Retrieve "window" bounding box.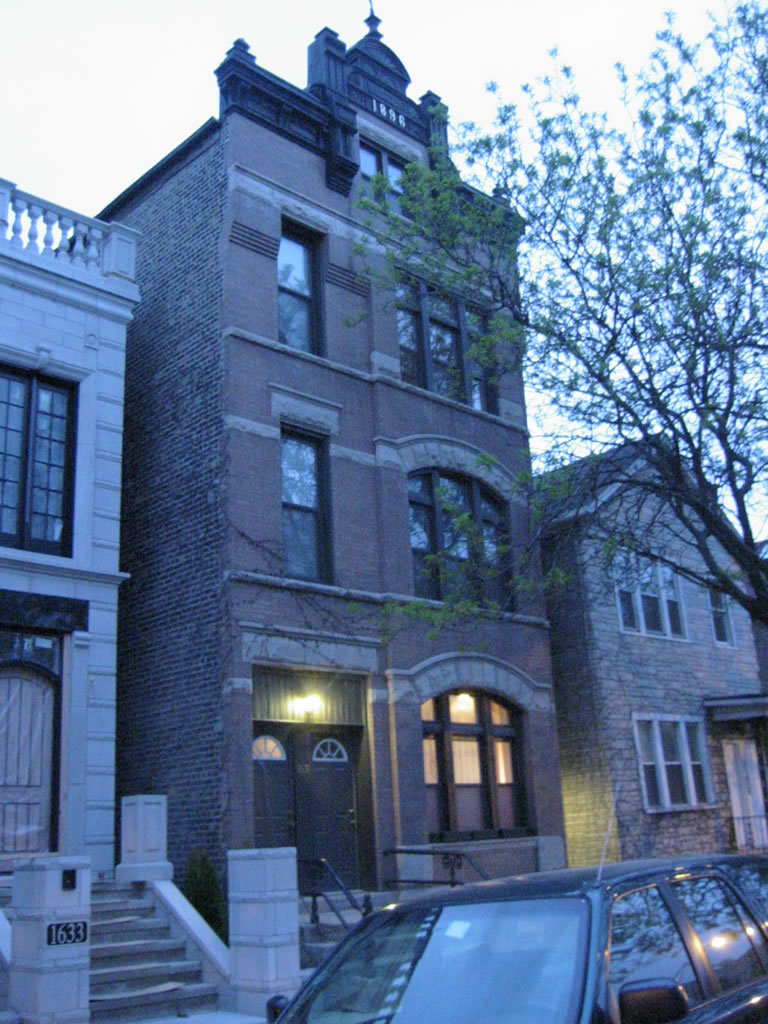
Bounding box: (x1=416, y1=667, x2=535, y2=850).
